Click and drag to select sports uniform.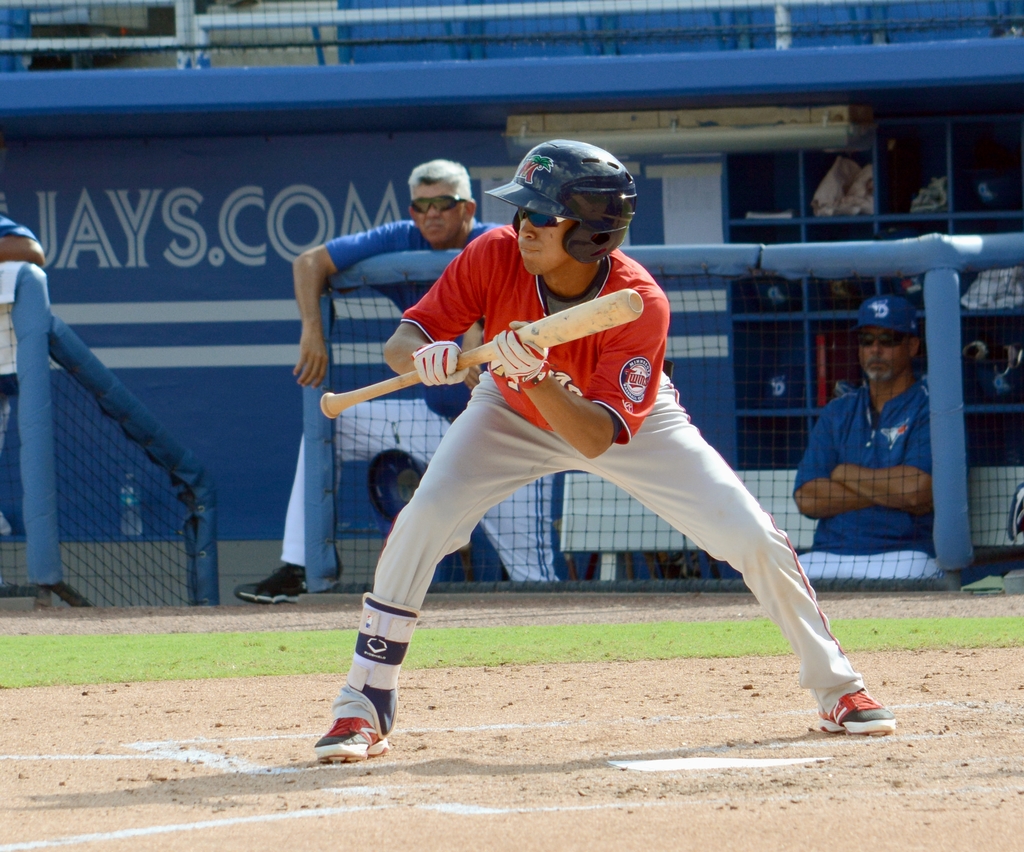
Selection: locate(313, 135, 899, 769).
